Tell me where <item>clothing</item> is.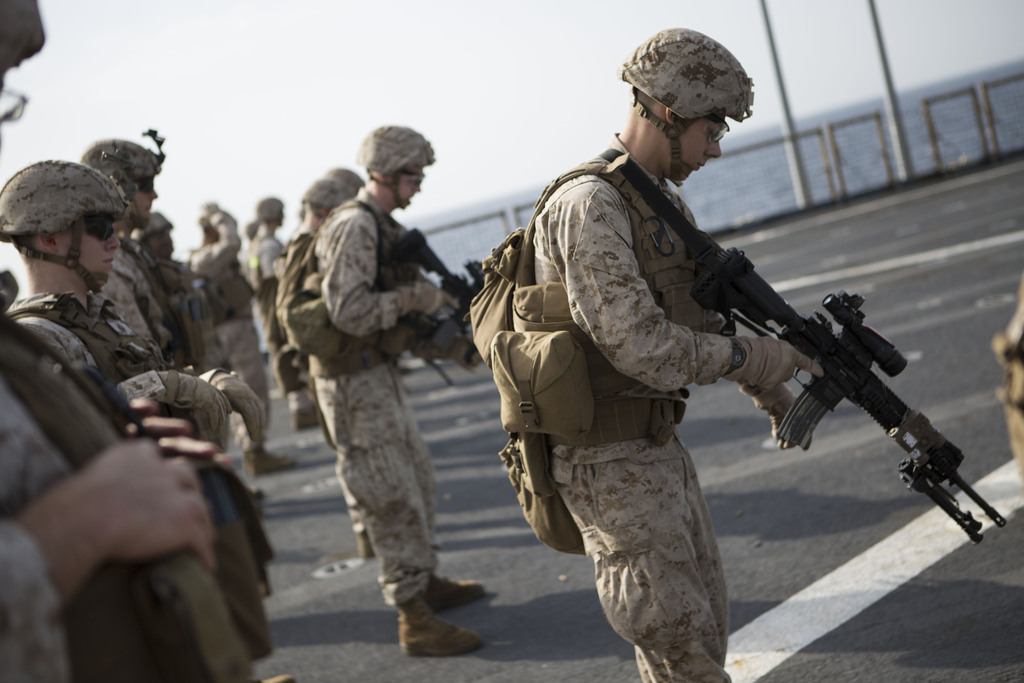
<item>clothing</item> is at region(283, 194, 444, 610).
